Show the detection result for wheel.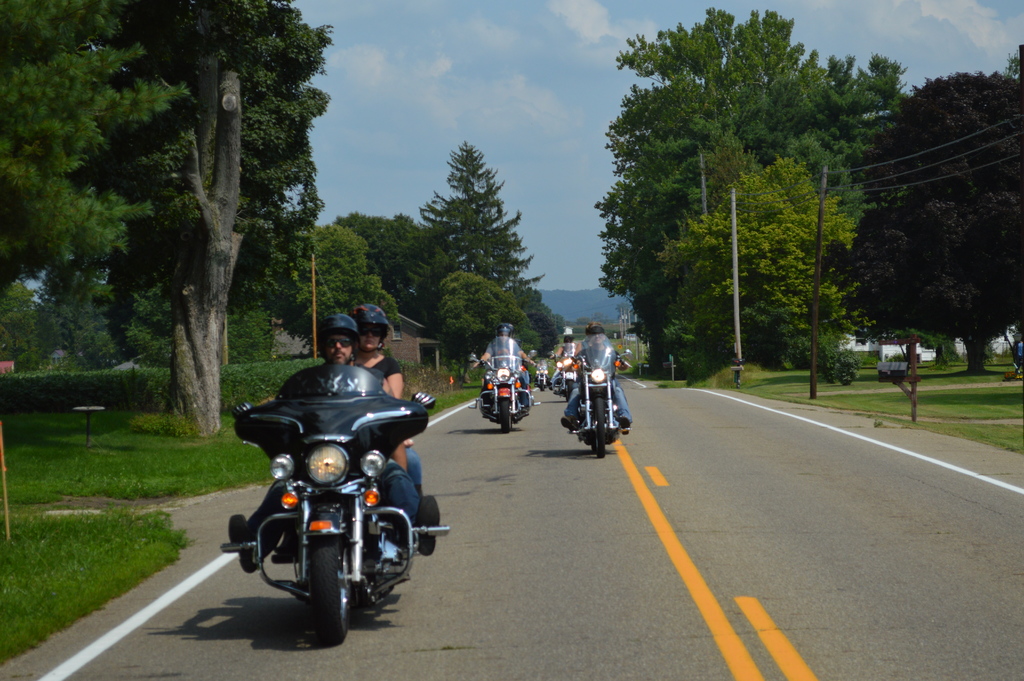
(538,380,546,390).
